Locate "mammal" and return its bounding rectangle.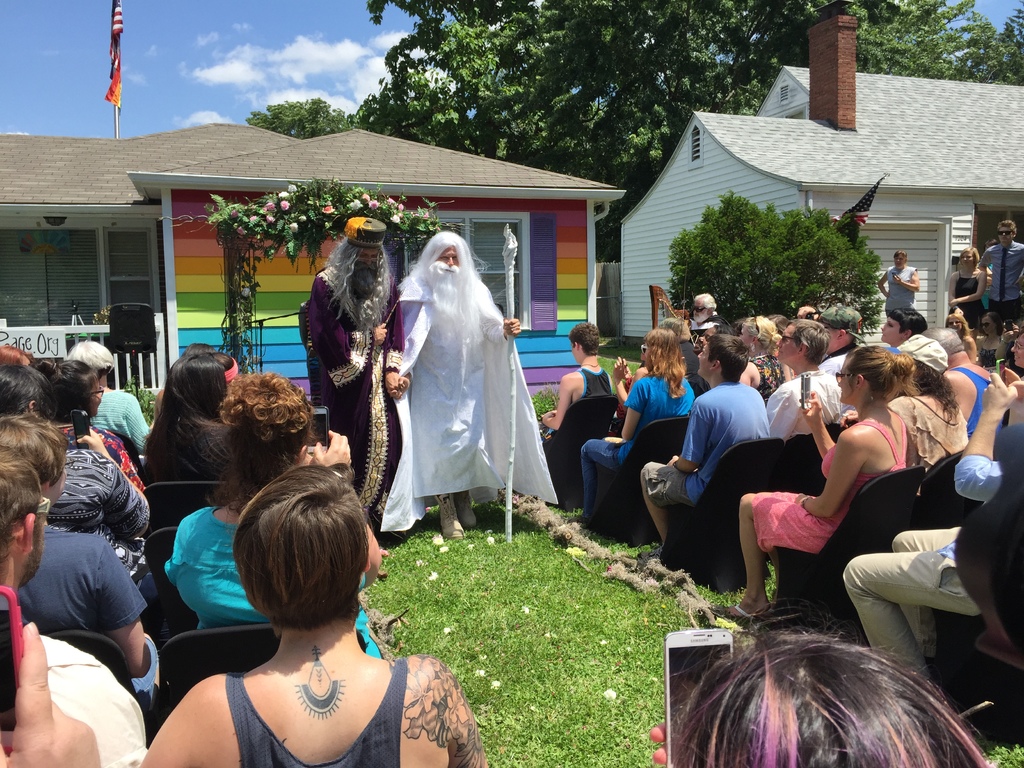
box(49, 359, 144, 493).
